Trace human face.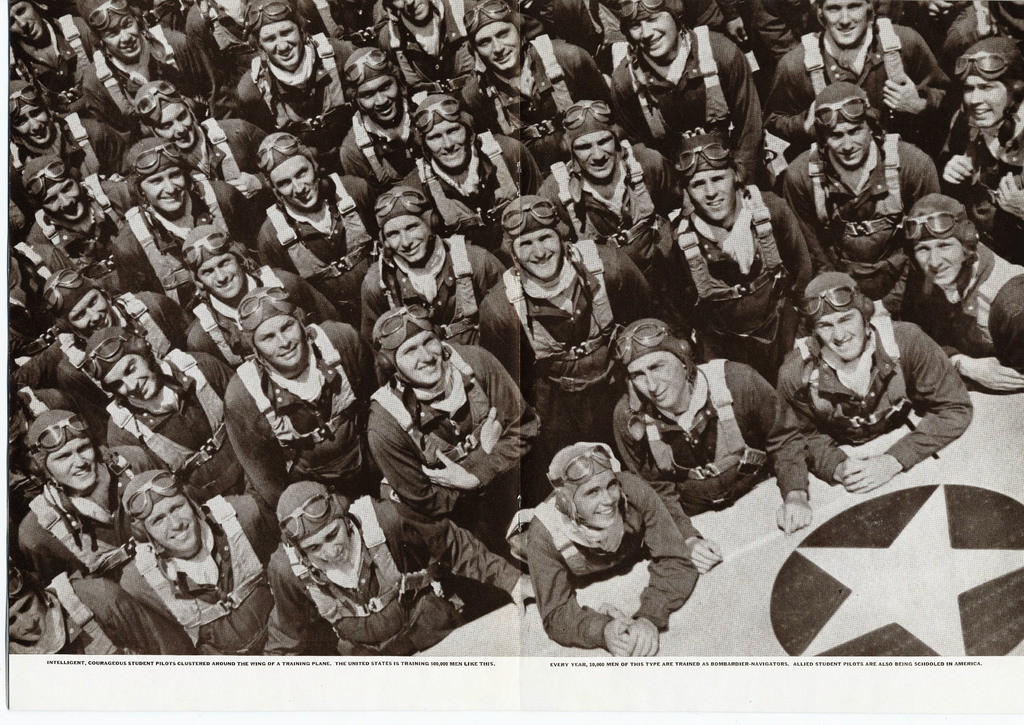
Traced to rect(249, 317, 304, 369).
